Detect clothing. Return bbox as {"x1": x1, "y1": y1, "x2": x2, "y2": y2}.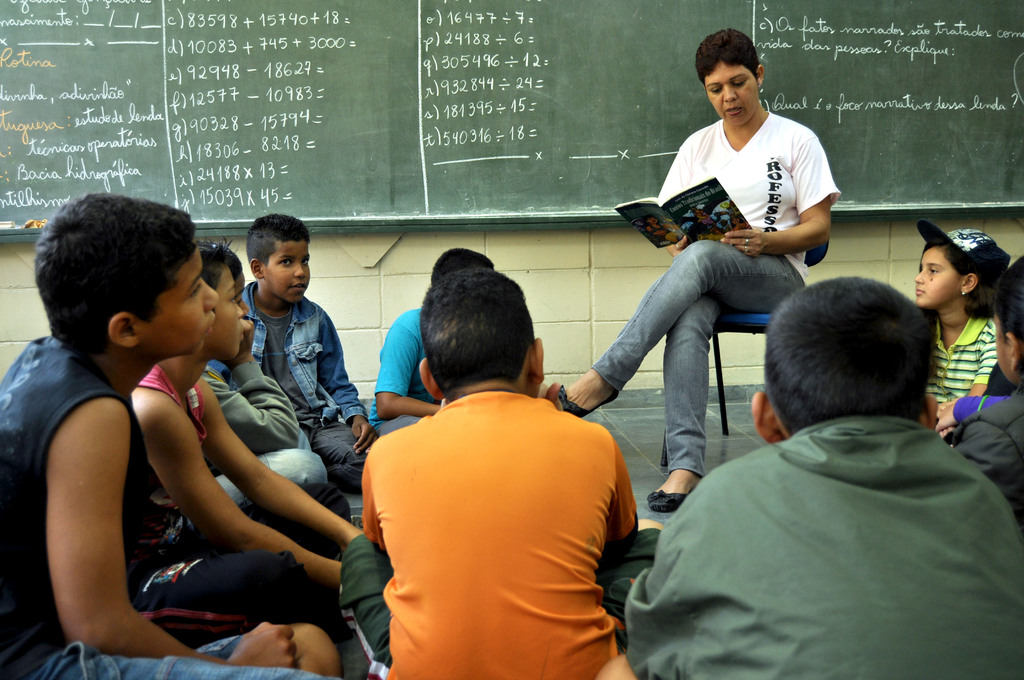
{"x1": 197, "y1": 350, "x2": 332, "y2": 506}.
